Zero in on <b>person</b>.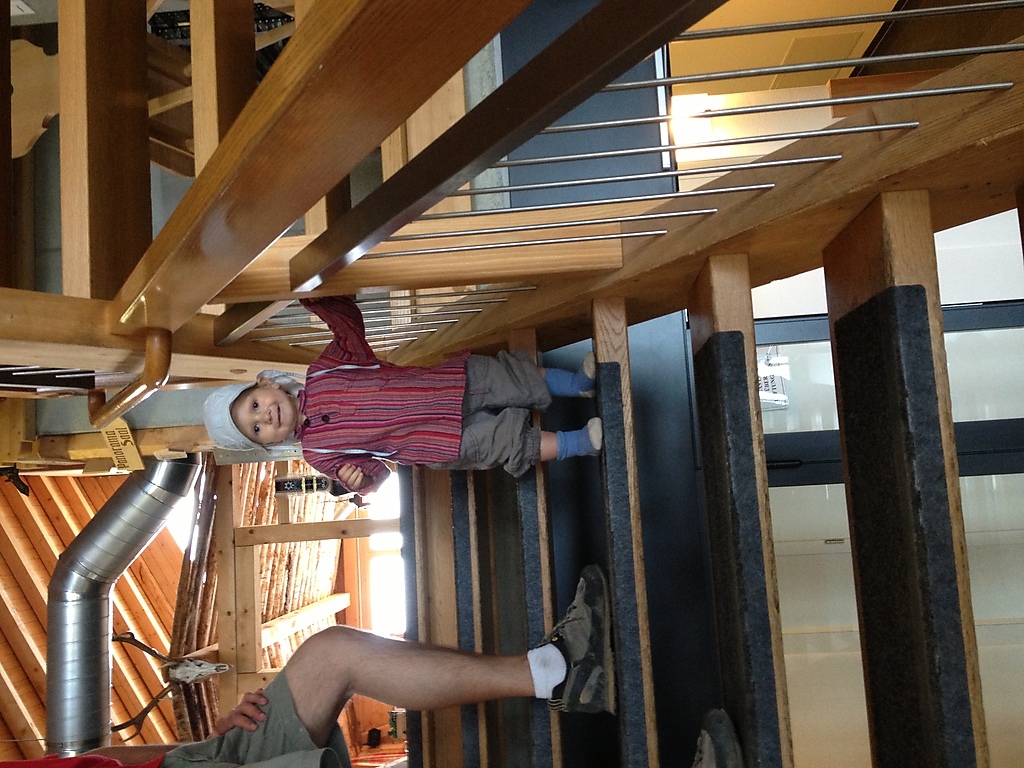
Zeroed in: 252,327,593,516.
